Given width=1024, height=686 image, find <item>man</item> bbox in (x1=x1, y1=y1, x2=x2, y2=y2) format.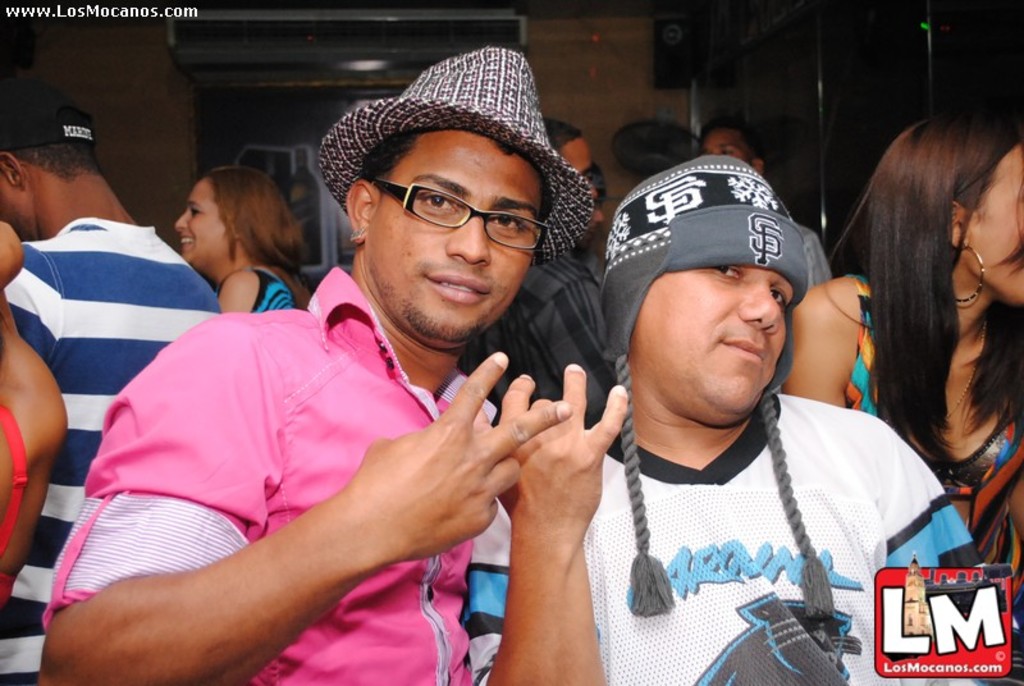
(x1=123, y1=84, x2=672, y2=685).
